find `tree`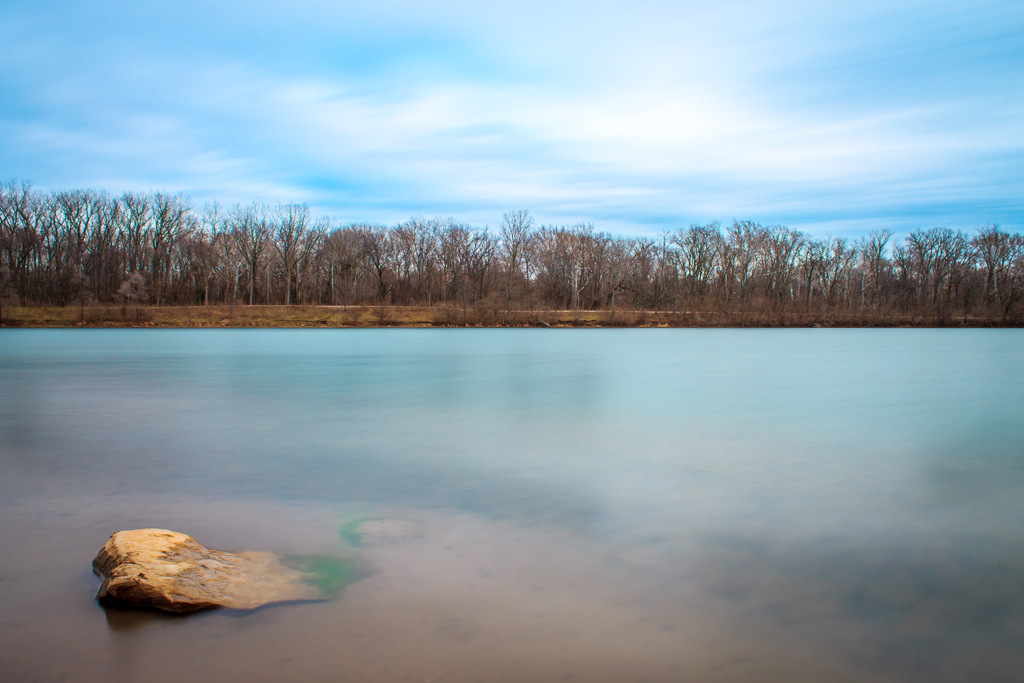
825:235:856:308
